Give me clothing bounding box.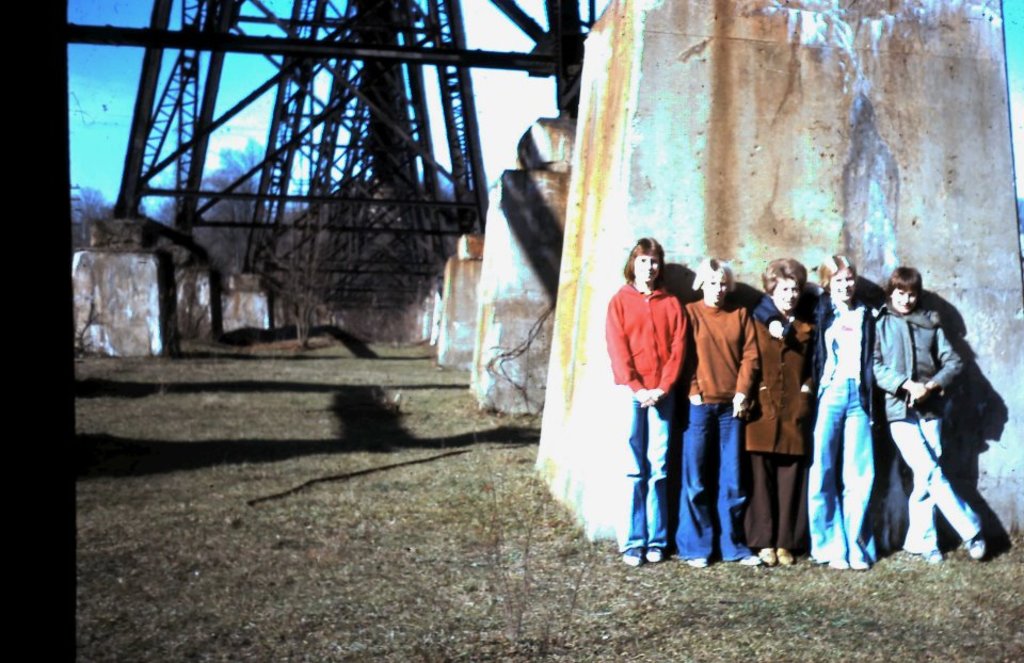
pyautogui.locateOnScreen(806, 292, 884, 567).
